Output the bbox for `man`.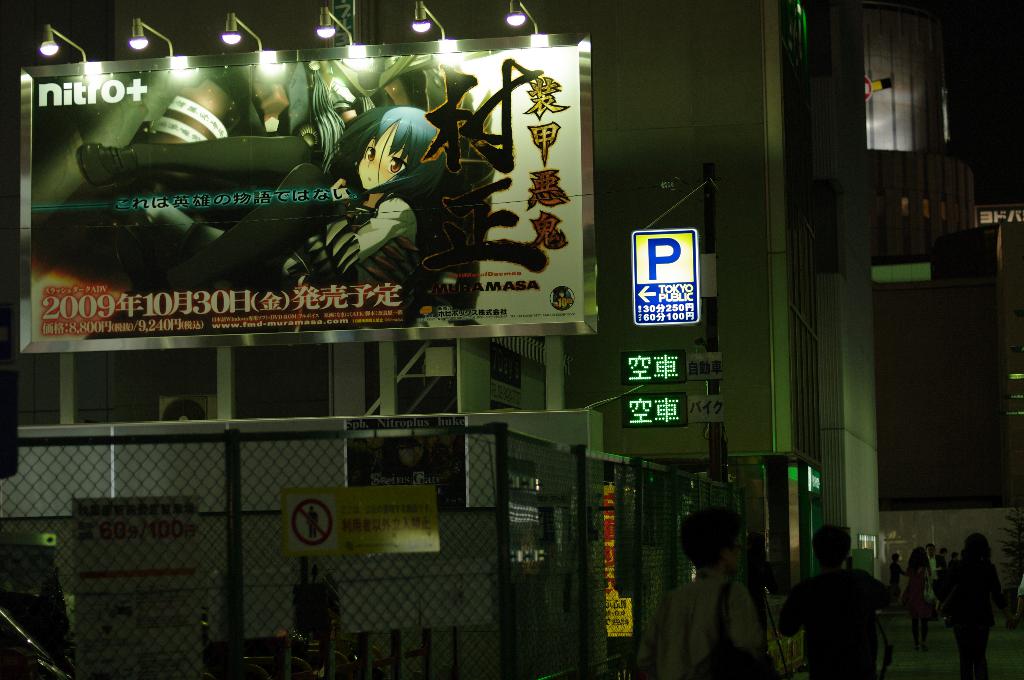
box(900, 544, 929, 656).
